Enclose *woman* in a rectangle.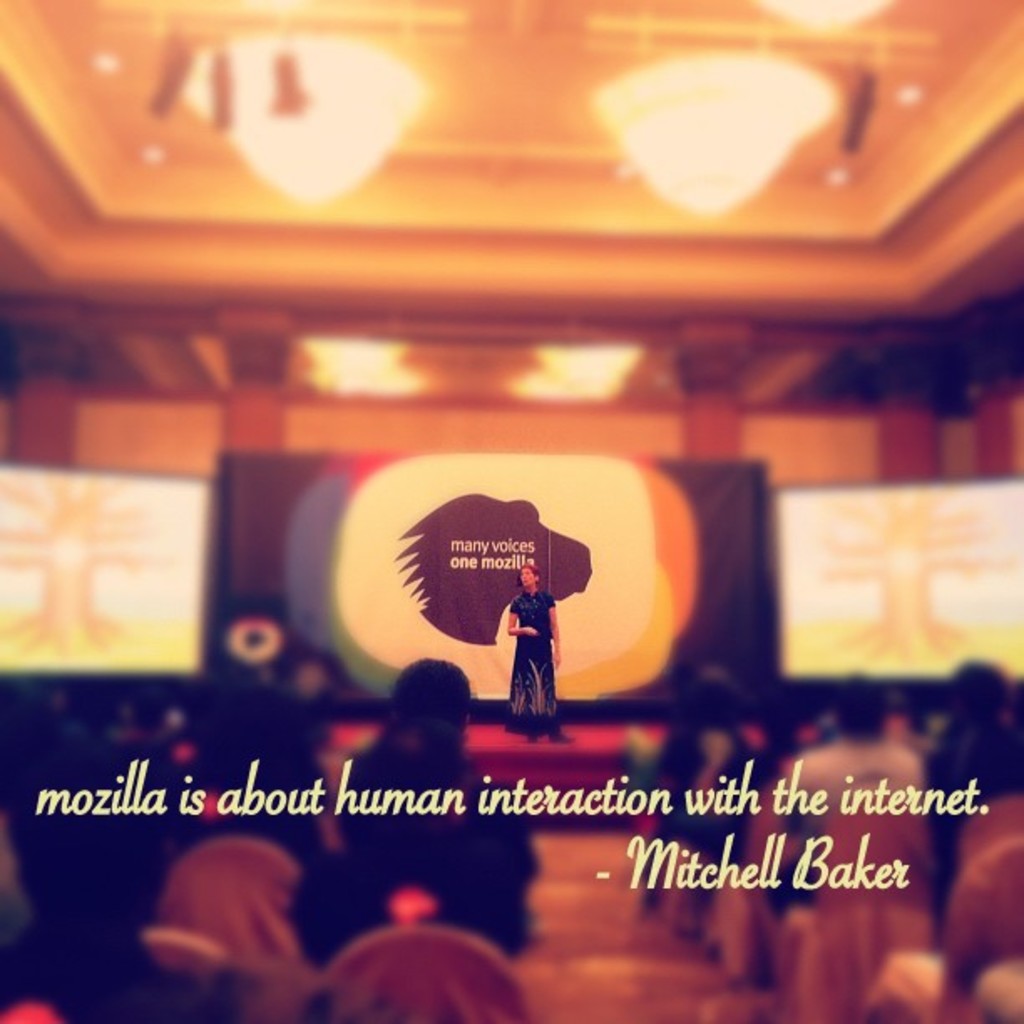
500 562 559 746.
